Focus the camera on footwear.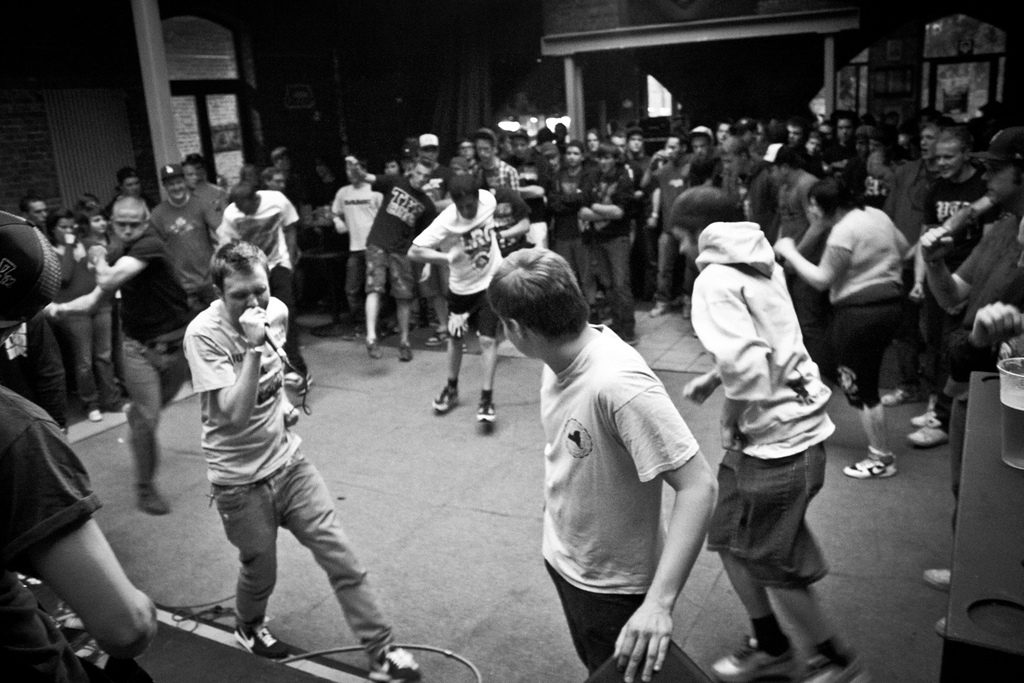
Focus region: Rect(431, 385, 460, 411).
